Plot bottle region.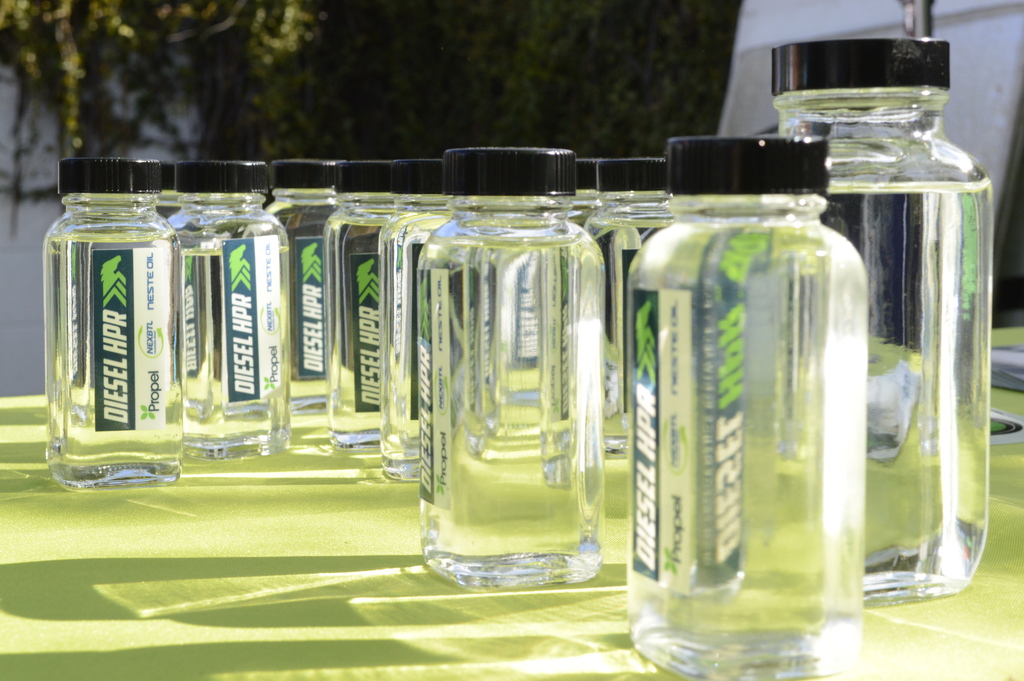
Plotted at box(35, 152, 191, 497).
